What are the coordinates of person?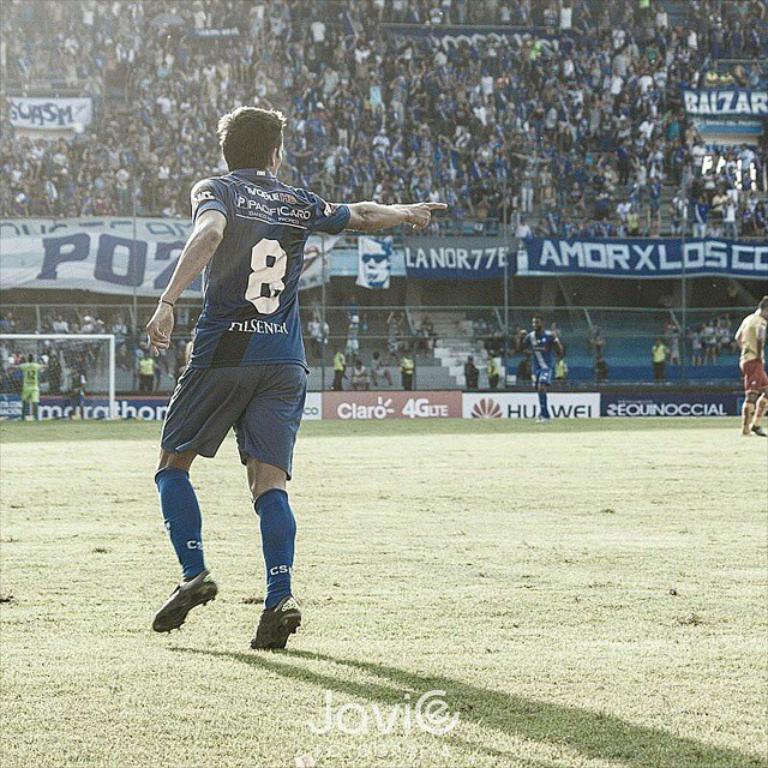
region(341, 295, 365, 324).
